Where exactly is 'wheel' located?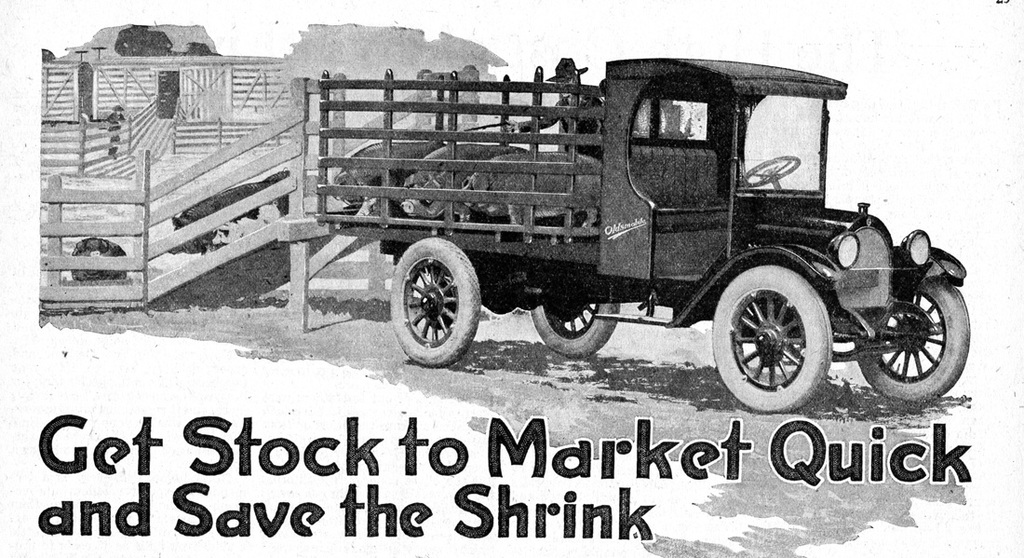
Its bounding box is left=387, top=235, right=483, bottom=369.
